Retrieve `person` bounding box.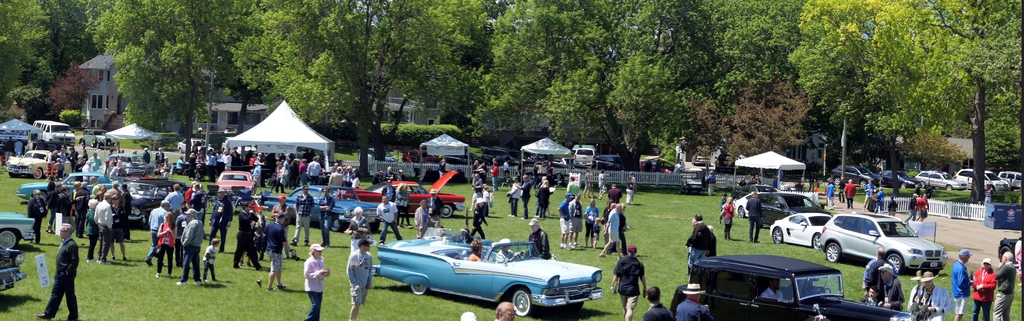
Bounding box: {"left": 643, "top": 286, "right": 674, "bottom": 320}.
